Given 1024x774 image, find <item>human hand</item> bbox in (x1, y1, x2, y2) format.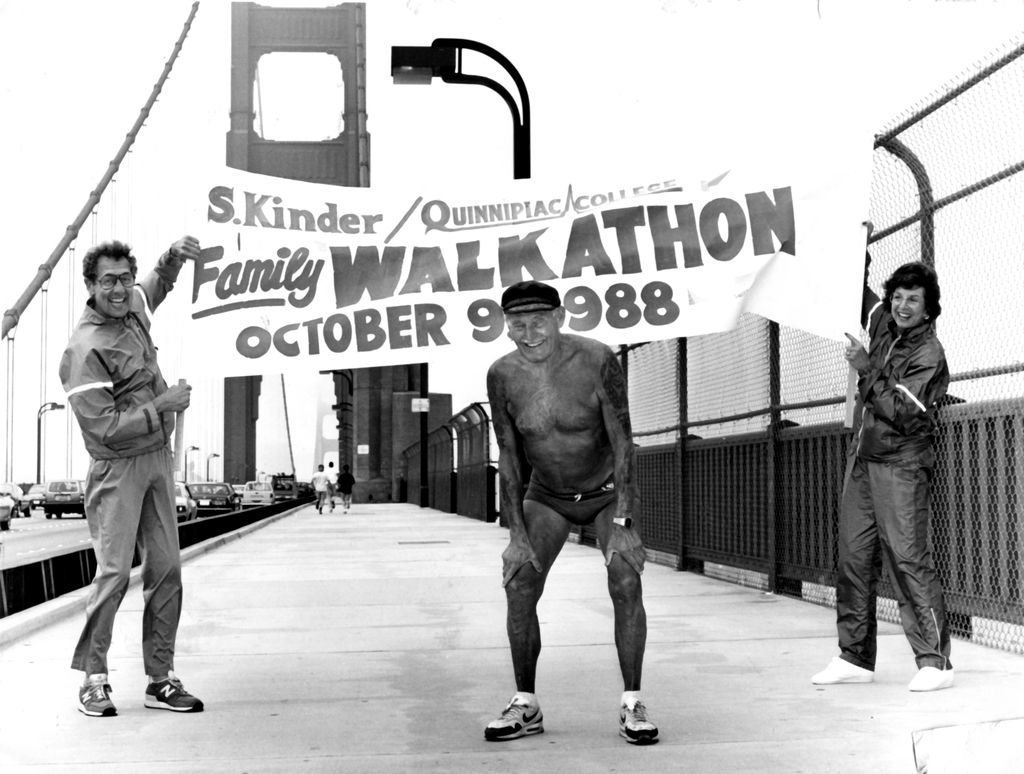
(604, 520, 651, 571).
